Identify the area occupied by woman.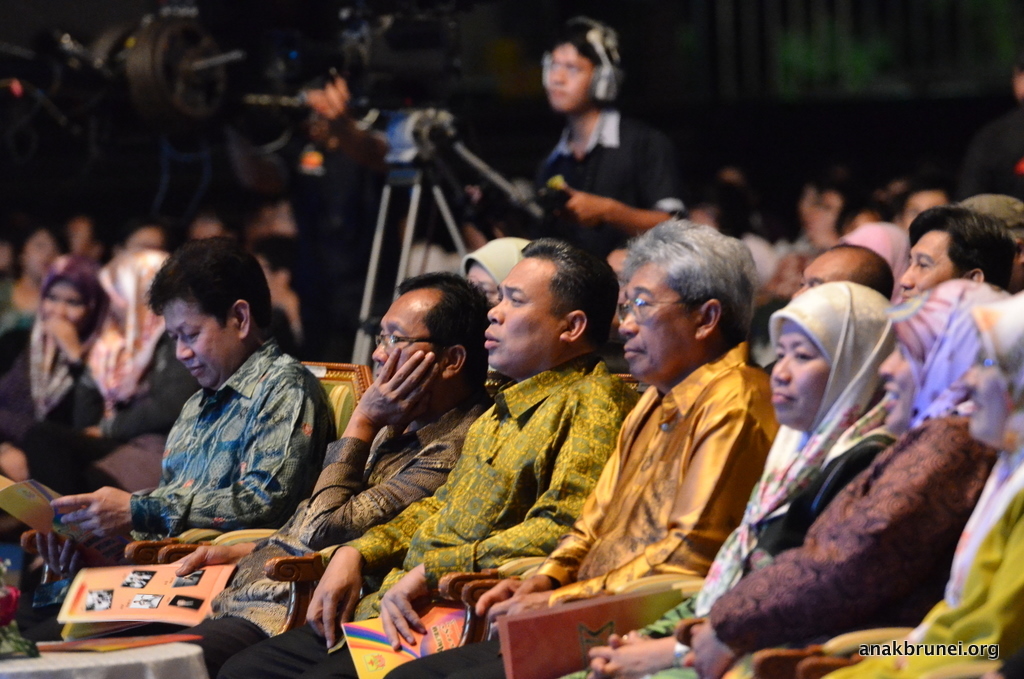
Area: <bbox>554, 284, 895, 678</bbox>.
